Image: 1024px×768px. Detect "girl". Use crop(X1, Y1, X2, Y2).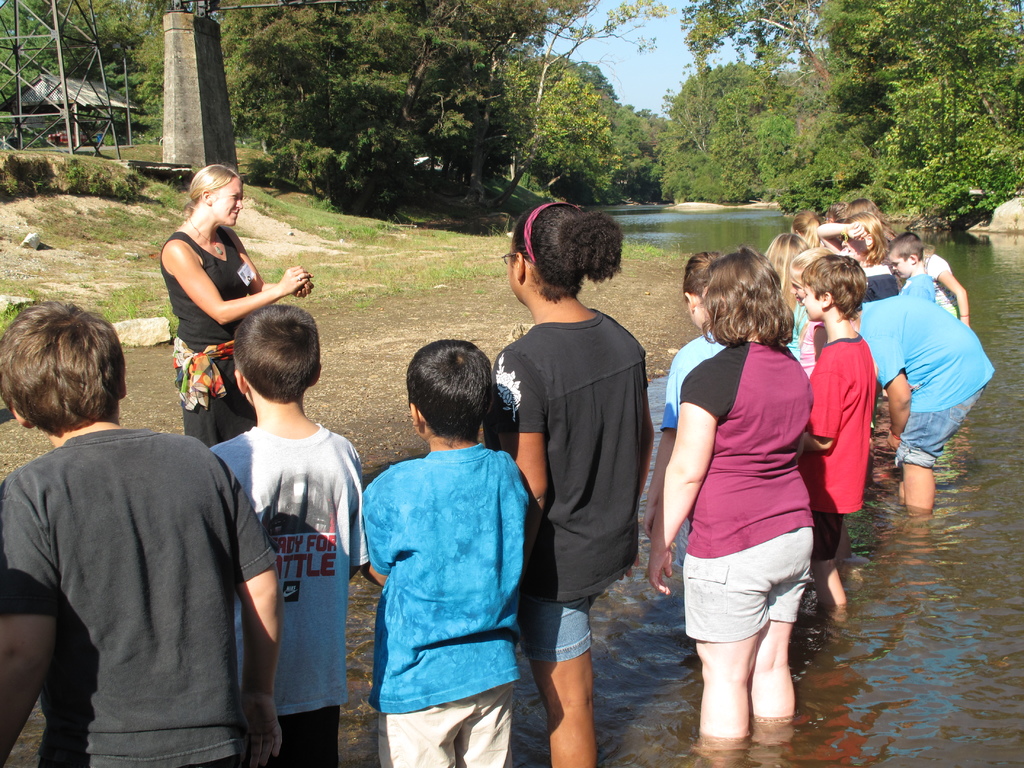
crop(816, 209, 899, 303).
